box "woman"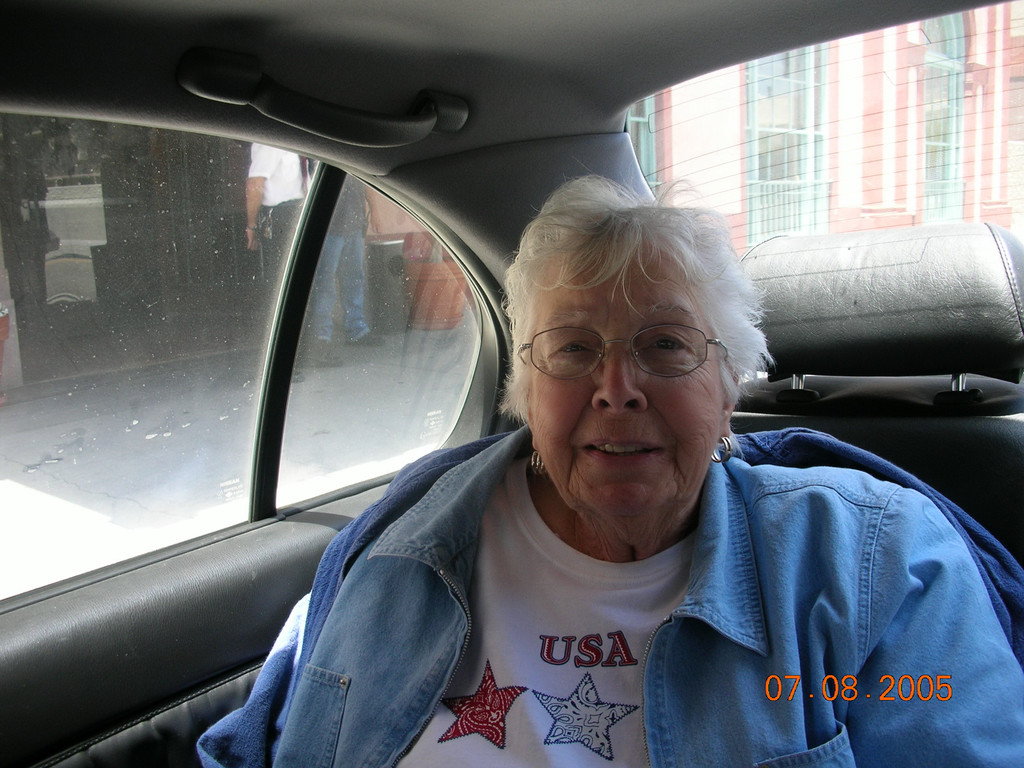
rect(196, 170, 1021, 767)
